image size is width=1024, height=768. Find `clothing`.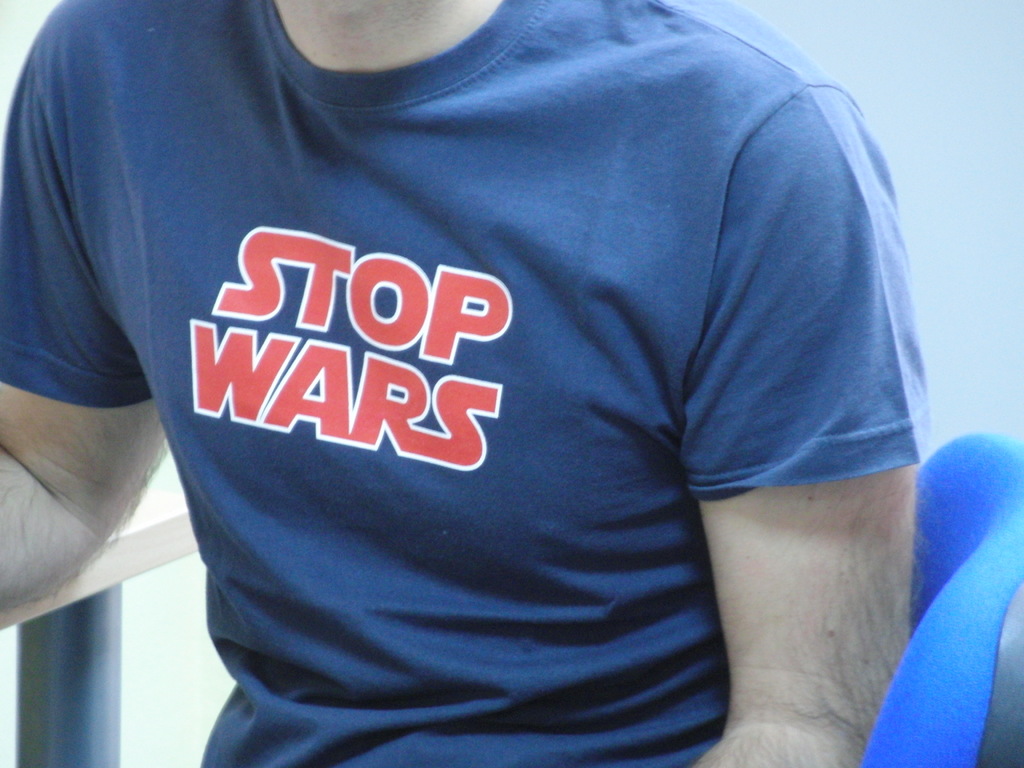
0/0/935/767.
